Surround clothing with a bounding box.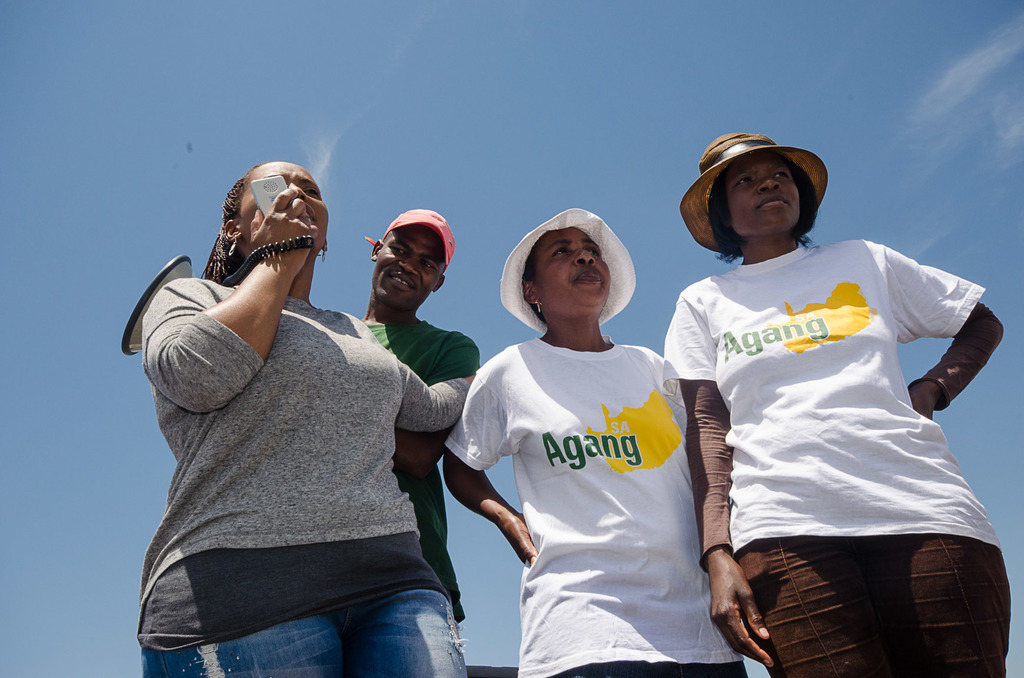
(670, 209, 991, 633).
